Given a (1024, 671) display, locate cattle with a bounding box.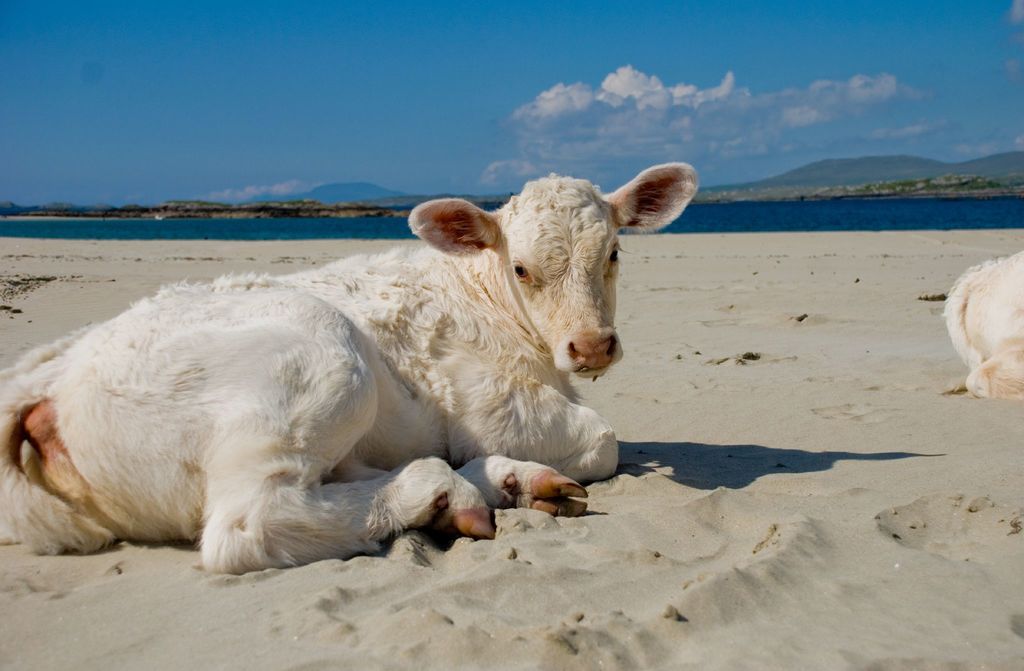
Located: Rect(939, 244, 1023, 396).
